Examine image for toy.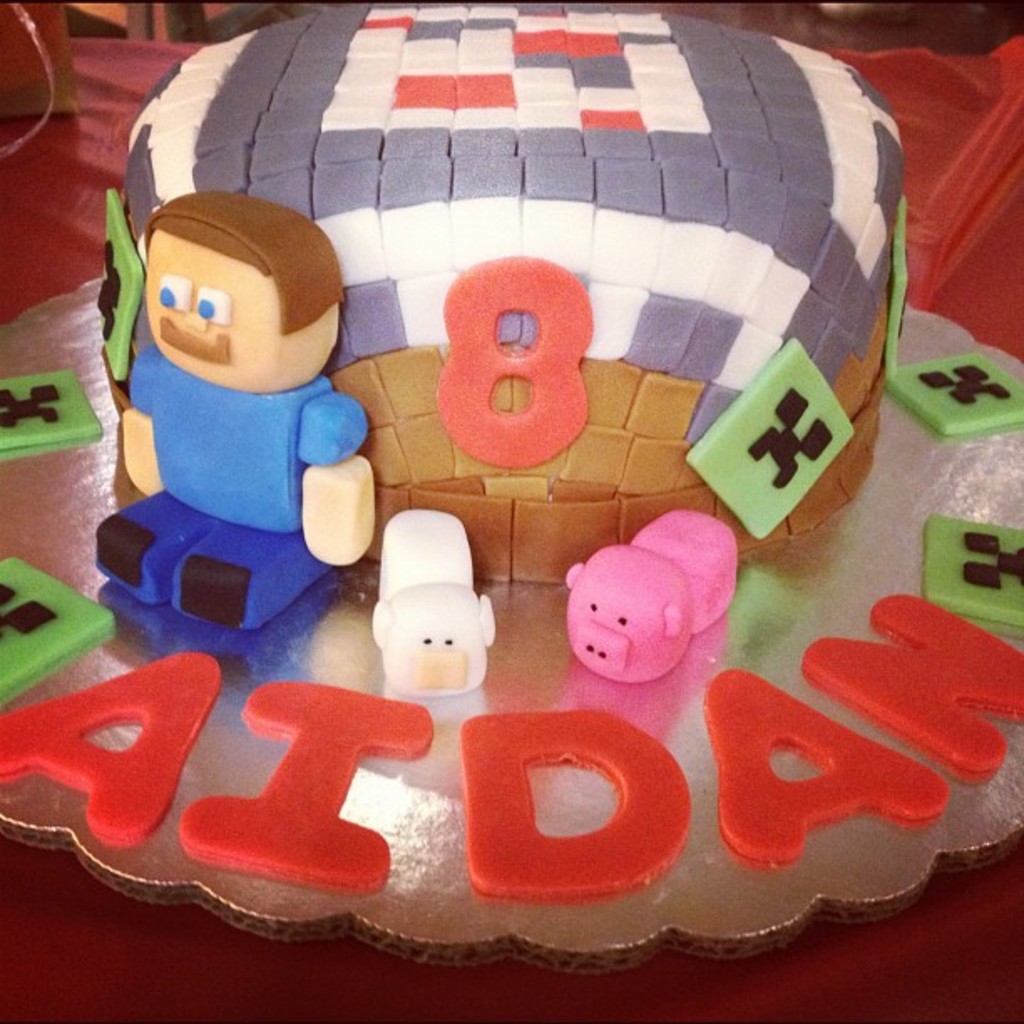
Examination result: <box>433,249,596,472</box>.
